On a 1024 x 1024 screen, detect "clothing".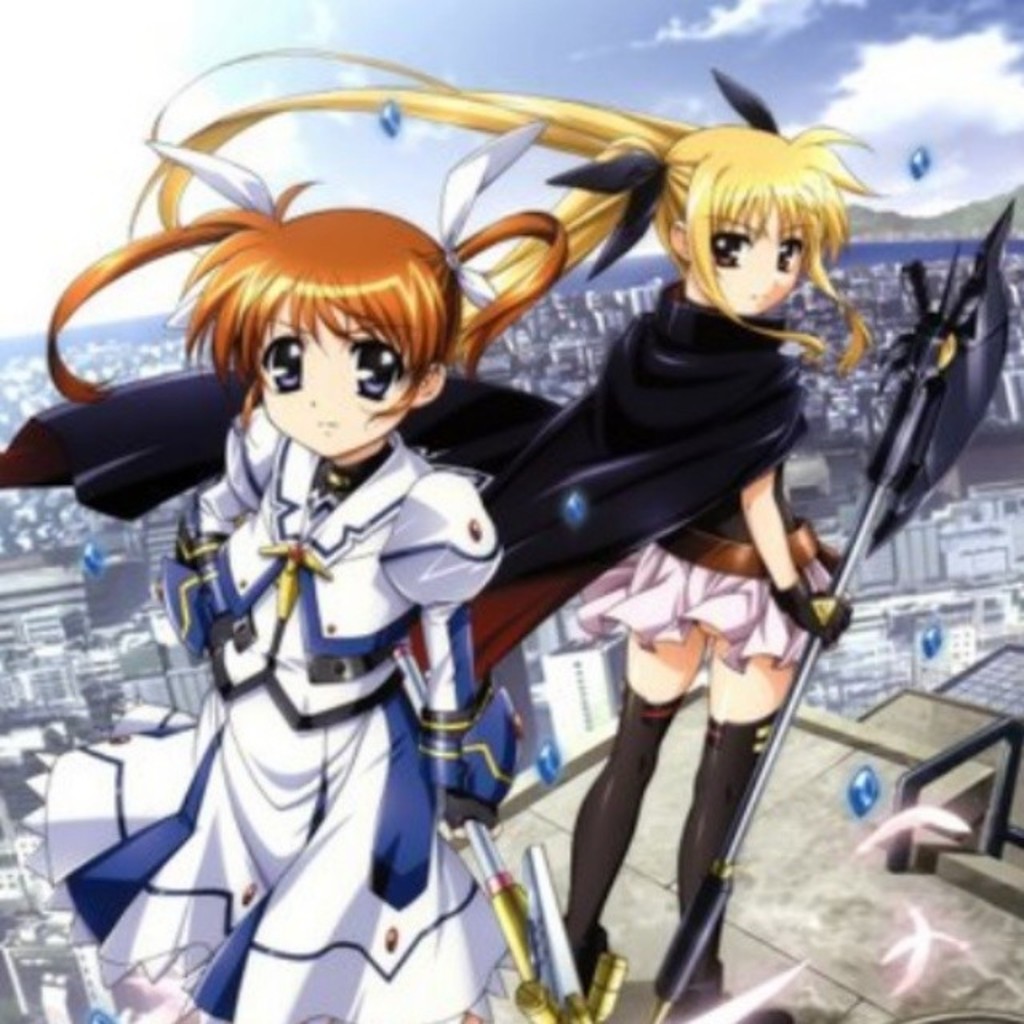
l=0, t=288, r=829, b=680.
